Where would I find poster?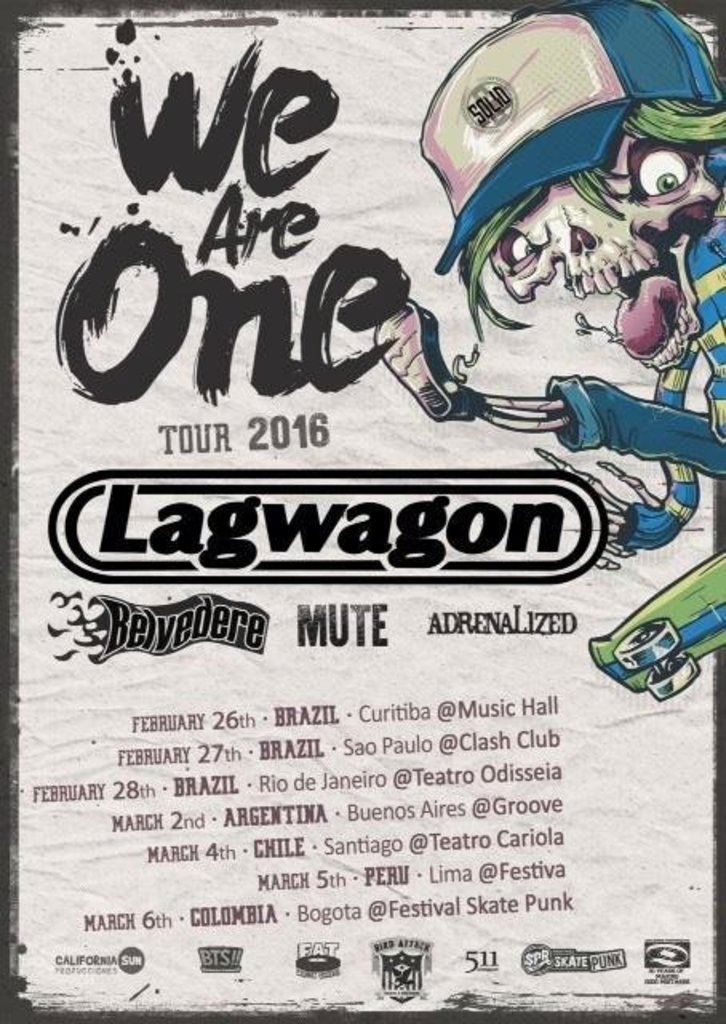
At bbox=(21, 14, 725, 1013).
